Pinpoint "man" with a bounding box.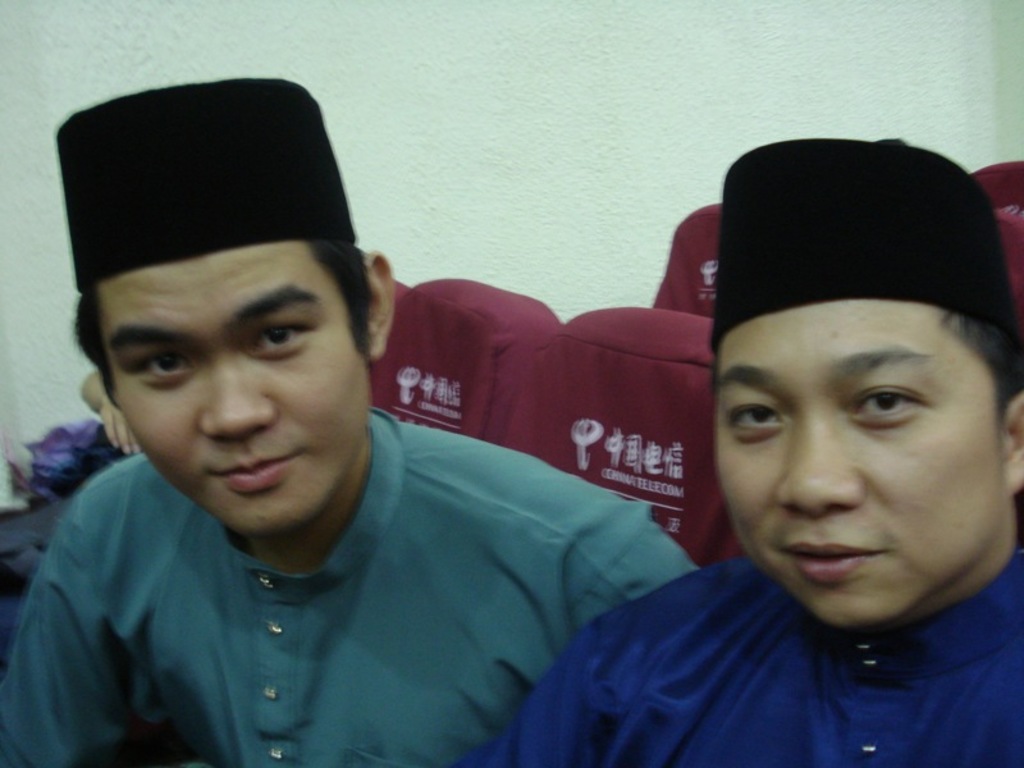
<region>0, 77, 746, 767</region>.
